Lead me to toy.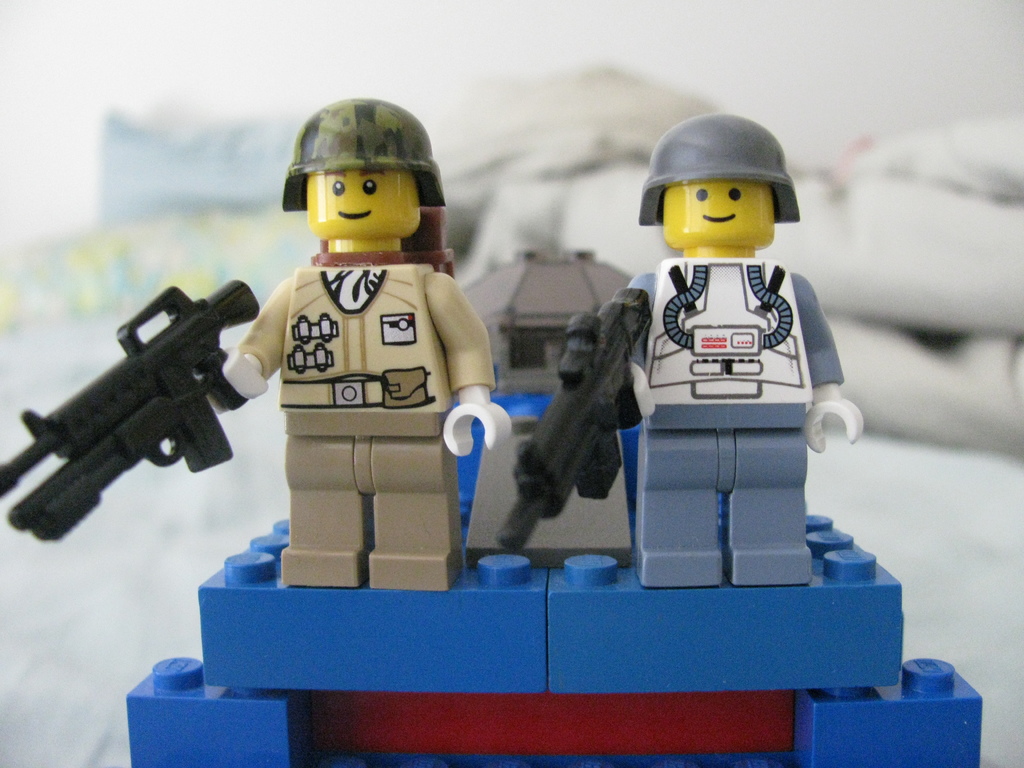
Lead to <region>630, 116, 864, 584</region>.
